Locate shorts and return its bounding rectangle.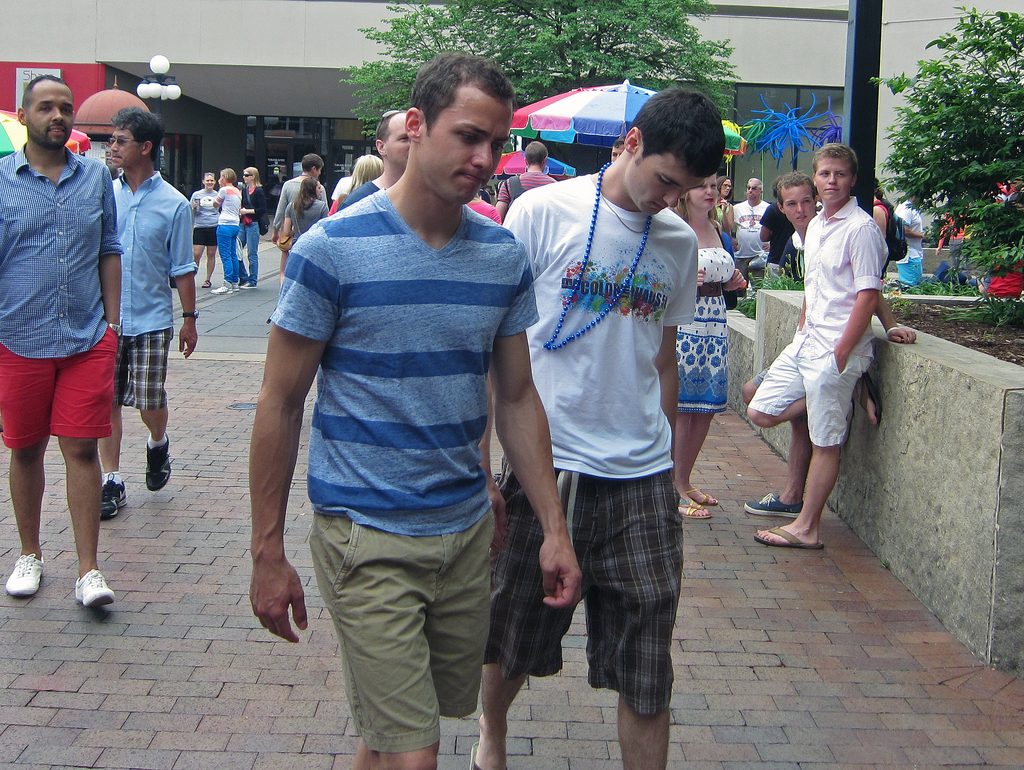
<region>191, 227, 217, 246</region>.
